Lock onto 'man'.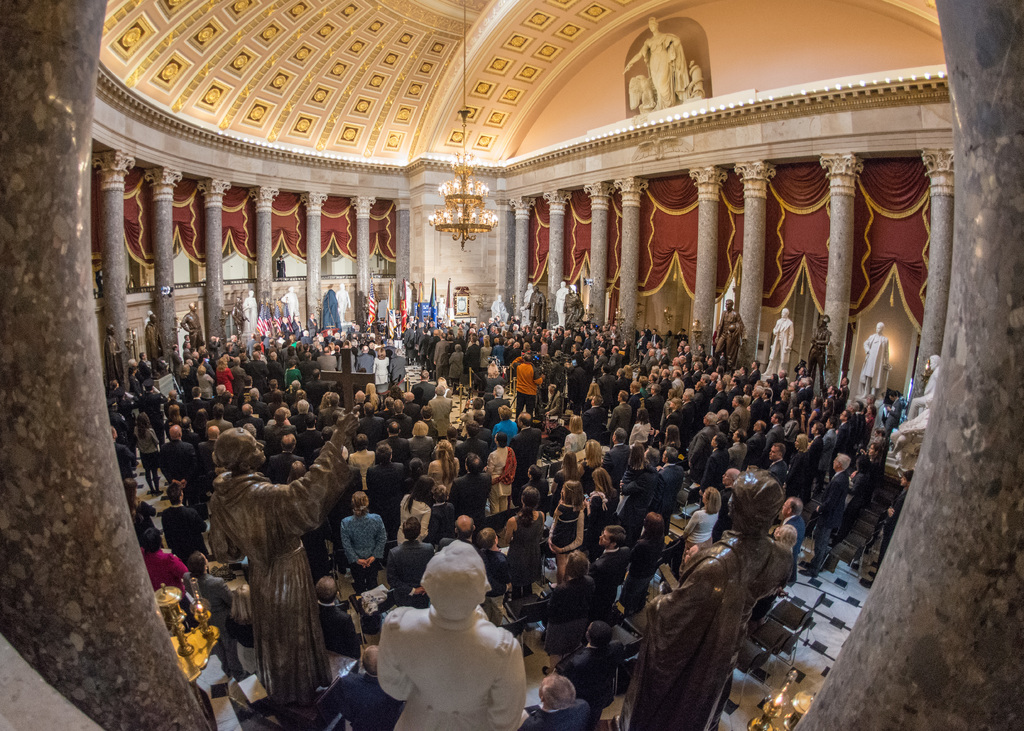
Locked: 297, 415, 325, 447.
